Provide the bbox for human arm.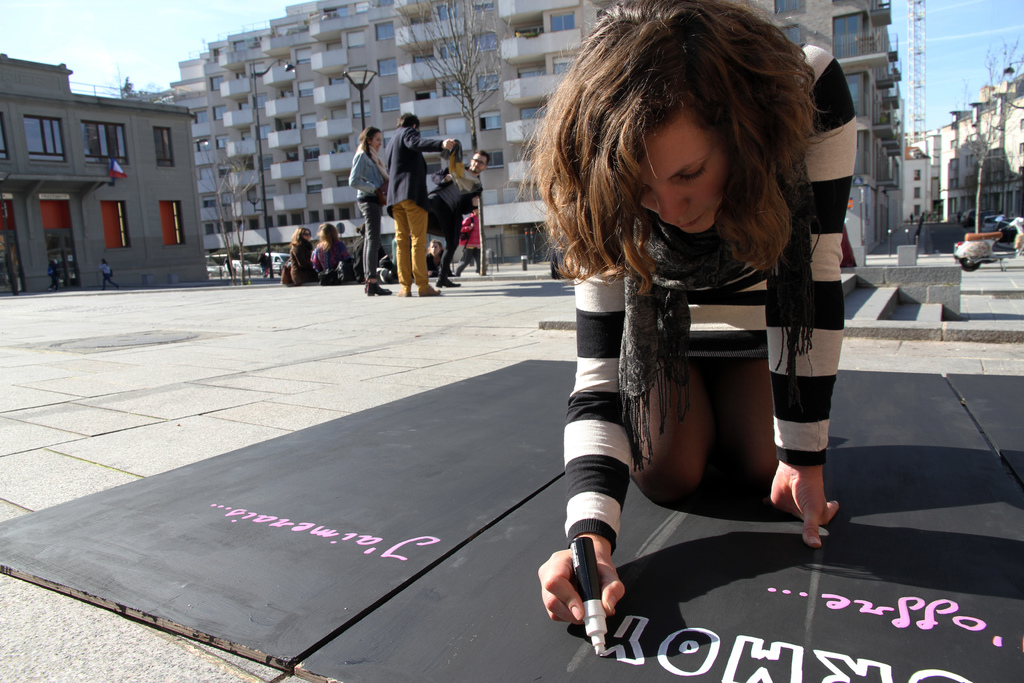
312/248/324/272.
